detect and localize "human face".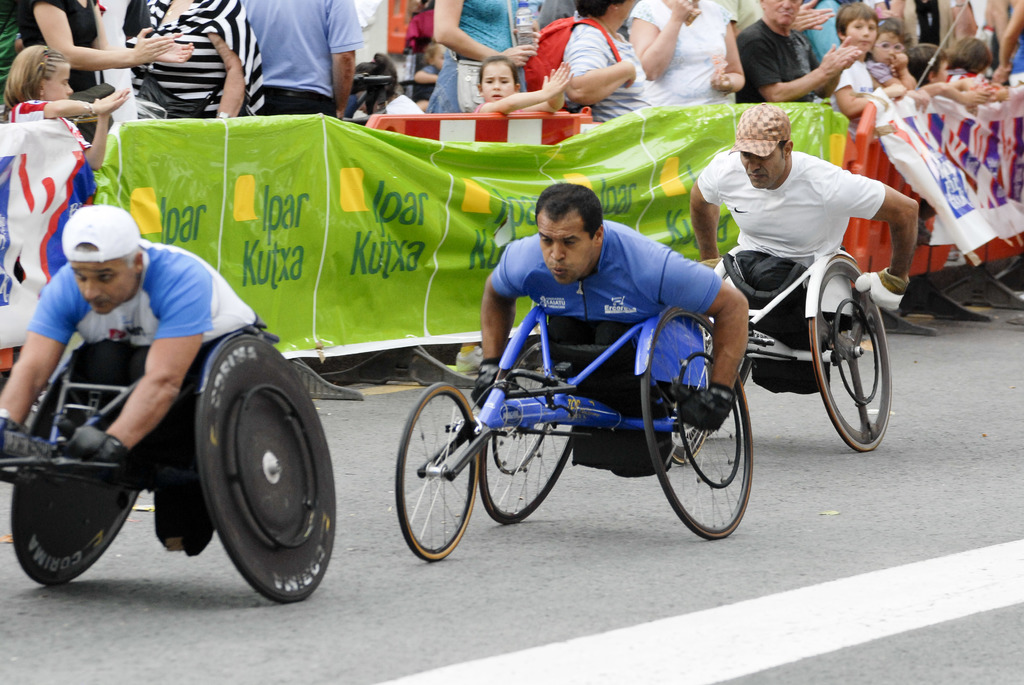
Localized at detection(67, 249, 141, 313).
